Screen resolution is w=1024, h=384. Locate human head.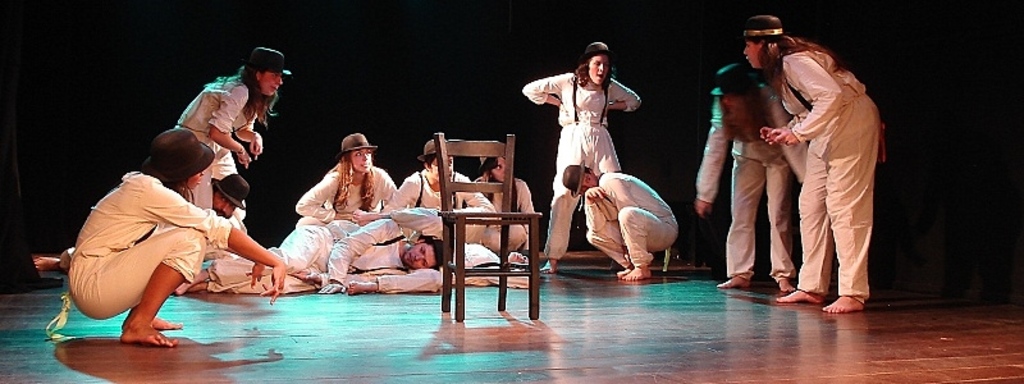
(709,61,764,142).
